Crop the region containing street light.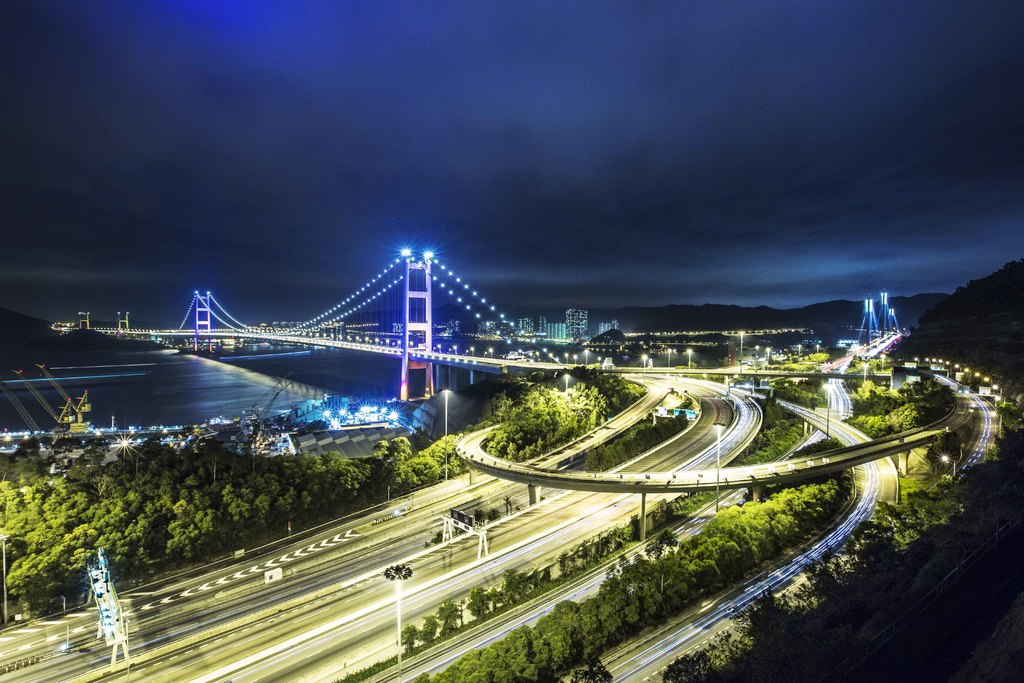
Crop region: 561, 368, 572, 392.
